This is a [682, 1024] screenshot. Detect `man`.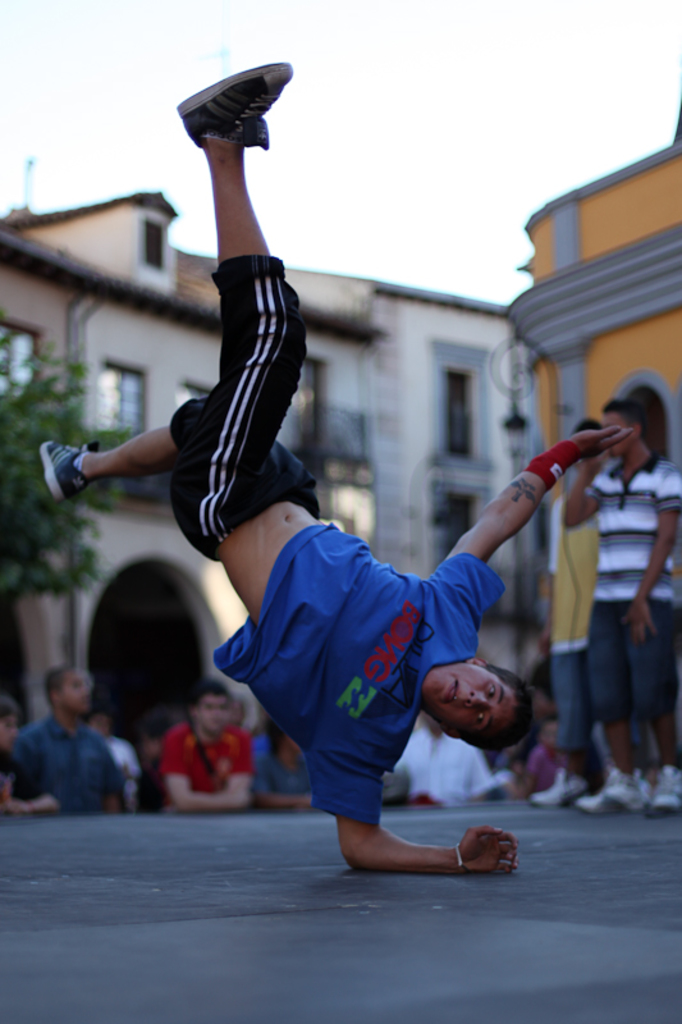
{"x1": 27, "y1": 65, "x2": 635, "y2": 884}.
